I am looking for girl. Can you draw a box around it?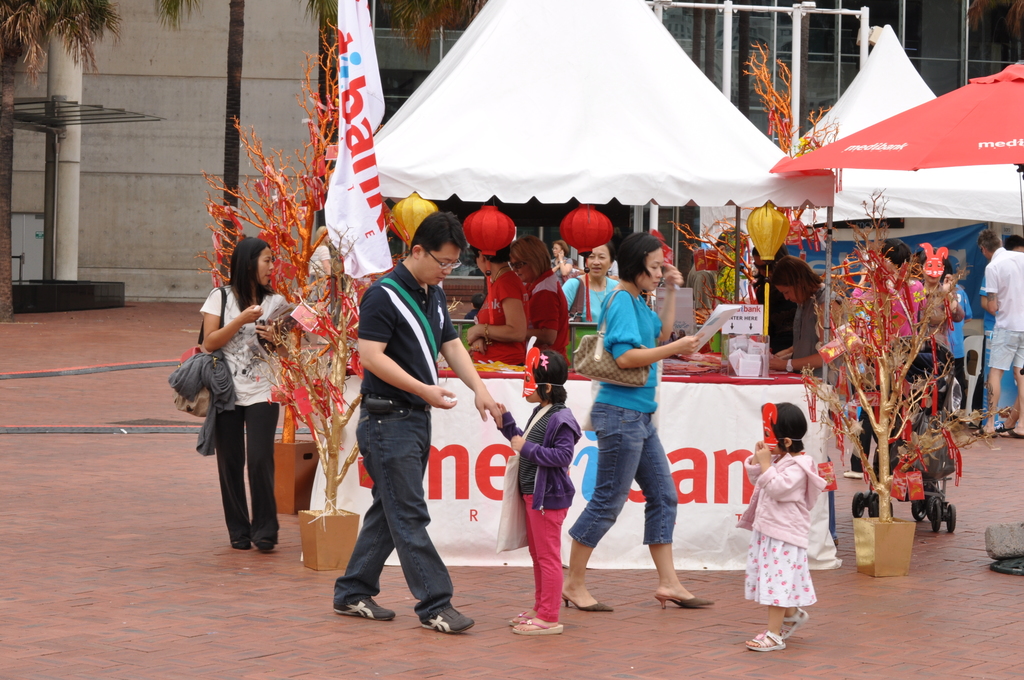
Sure, the bounding box is left=561, top=240, right=621, bottom=361.
